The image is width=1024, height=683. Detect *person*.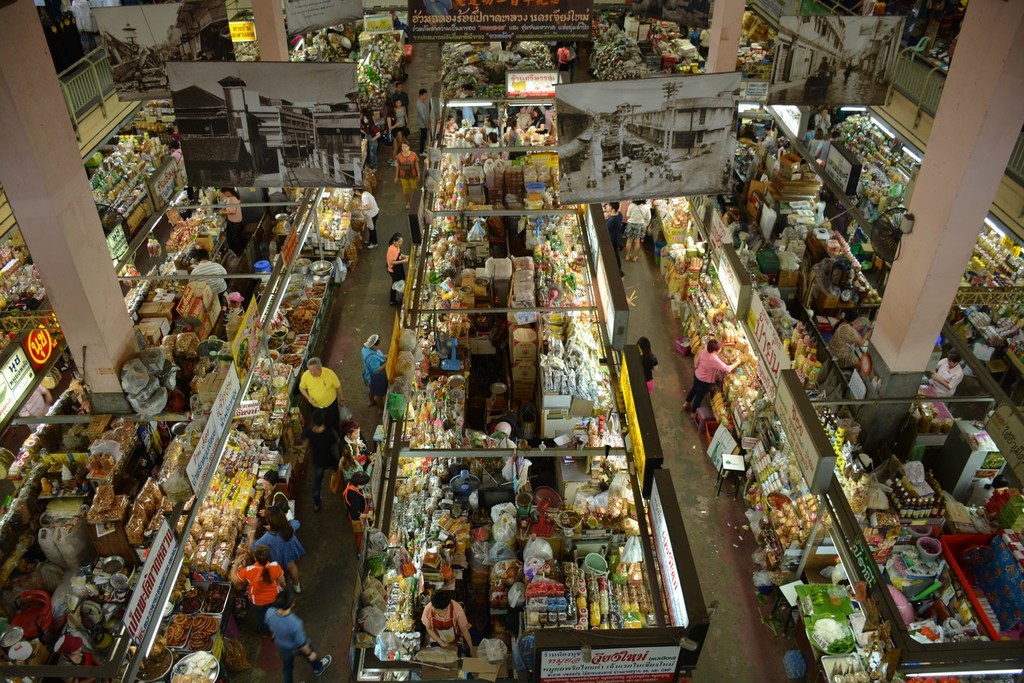
Detection: select_region(358, 184, 378, 250).
